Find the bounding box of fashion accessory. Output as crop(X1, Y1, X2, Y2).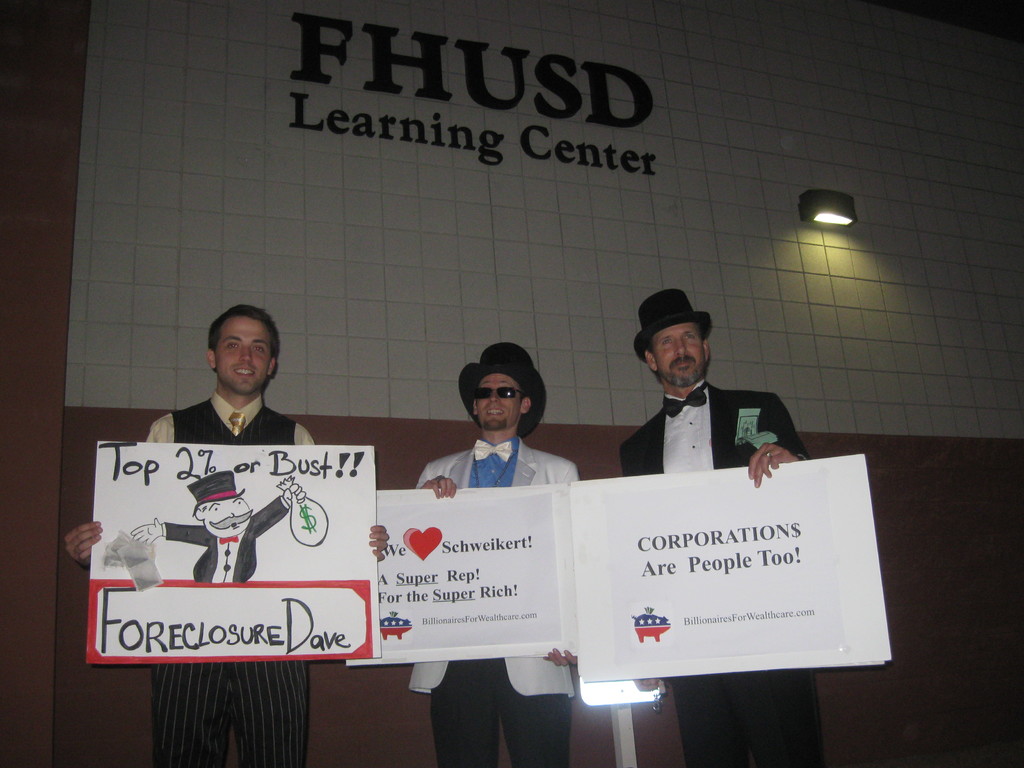
crop(660, 381, 708, 420).
